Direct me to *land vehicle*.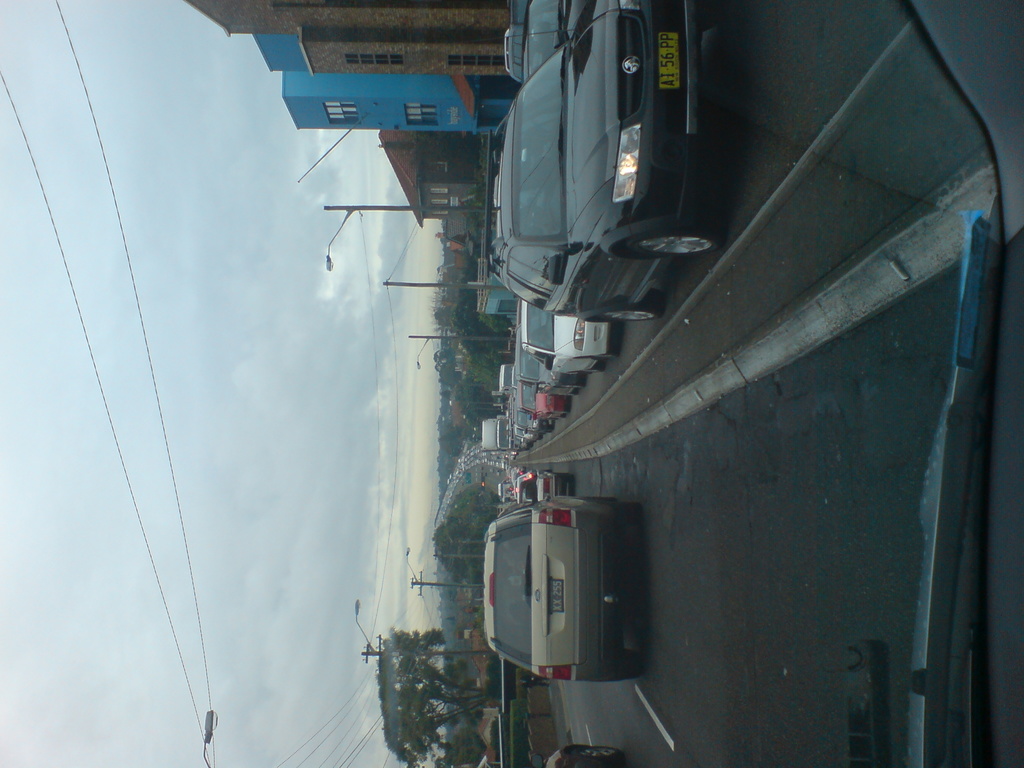
Direction: <box>481,0,722,321</box>.
